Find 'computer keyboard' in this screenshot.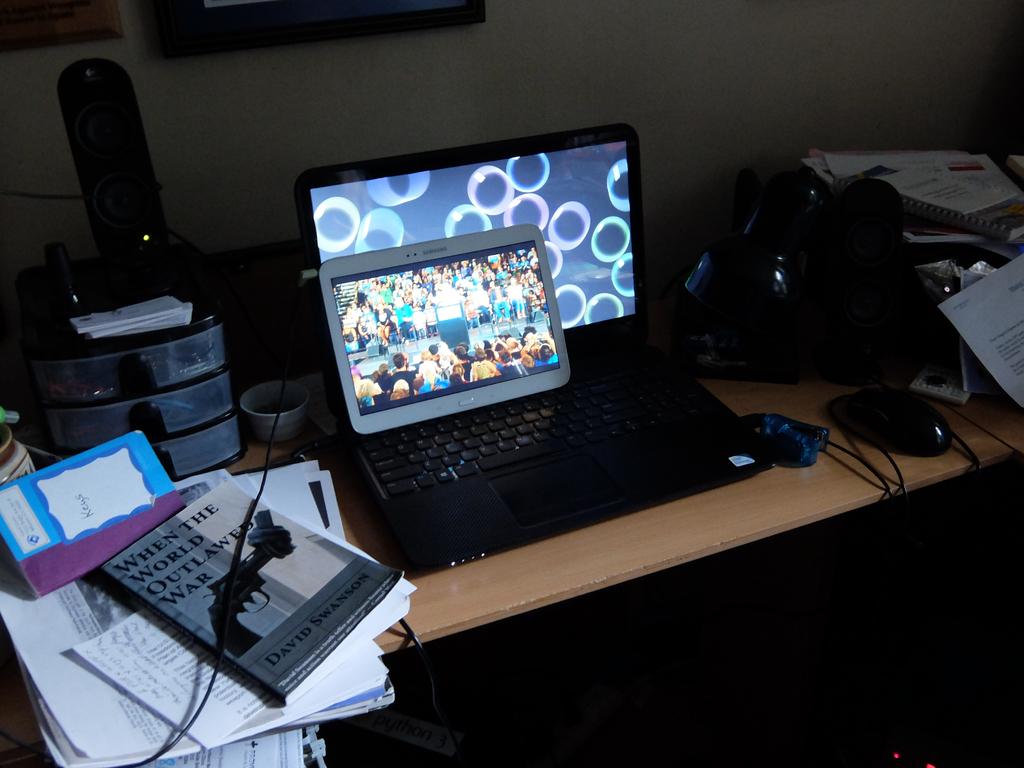
The bounding box for 'computer keyboard' is {"left": 349, "top": 342, "right": 769, "bottom": 582}.
